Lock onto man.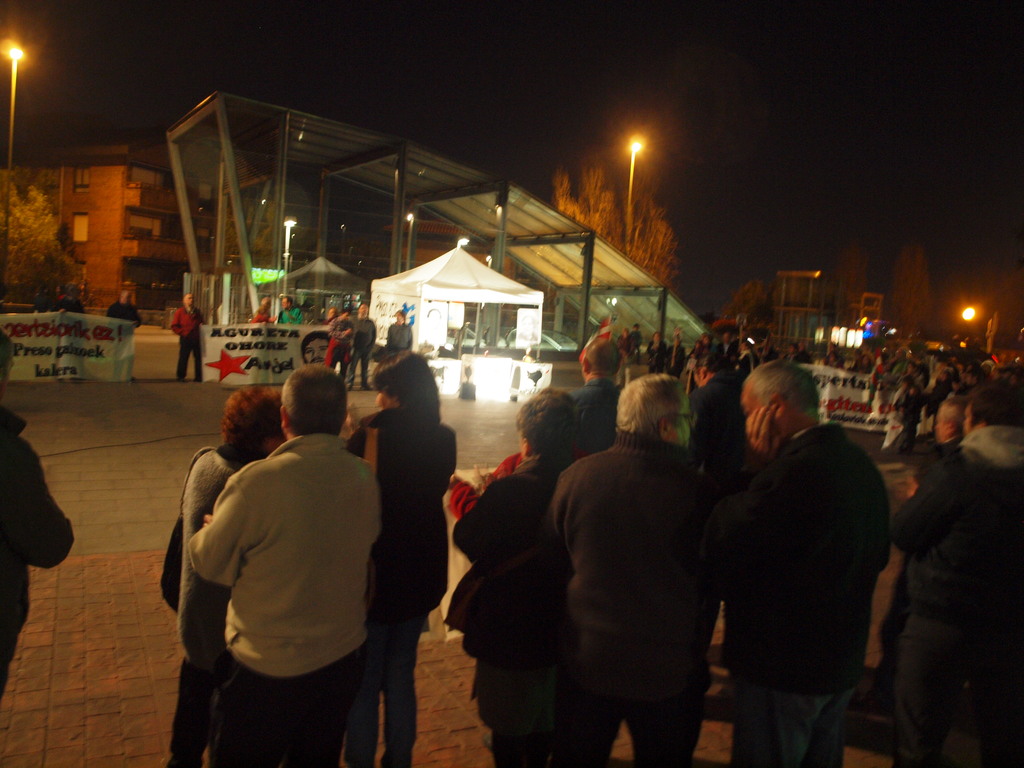
Locked: 563 323 620 452.
